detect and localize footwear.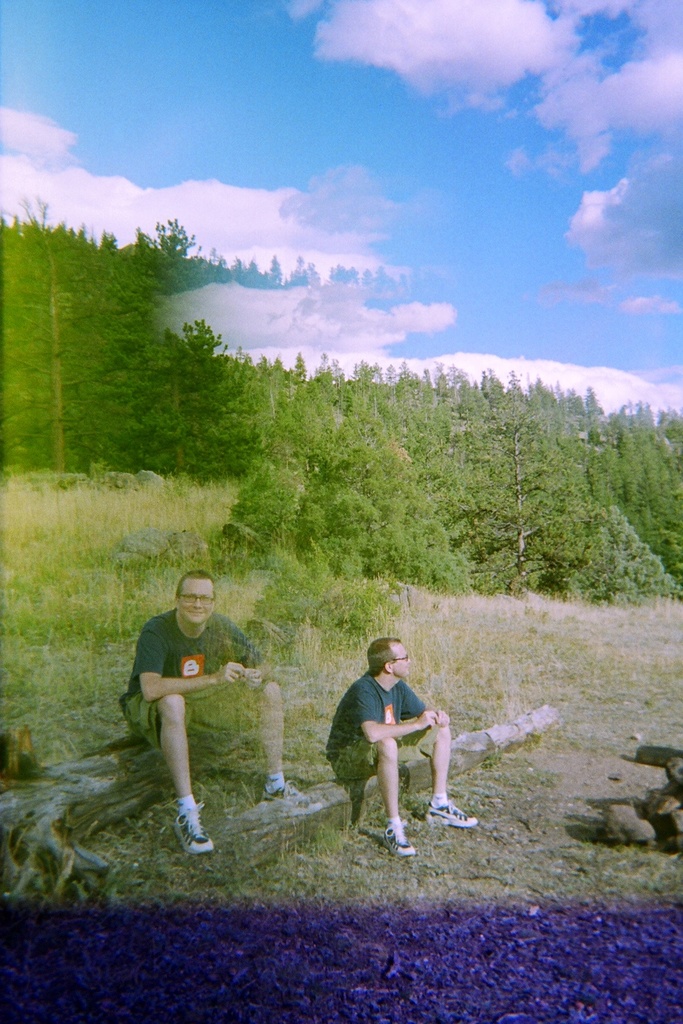
Localized at bbox(384, 817, 412, 857).
